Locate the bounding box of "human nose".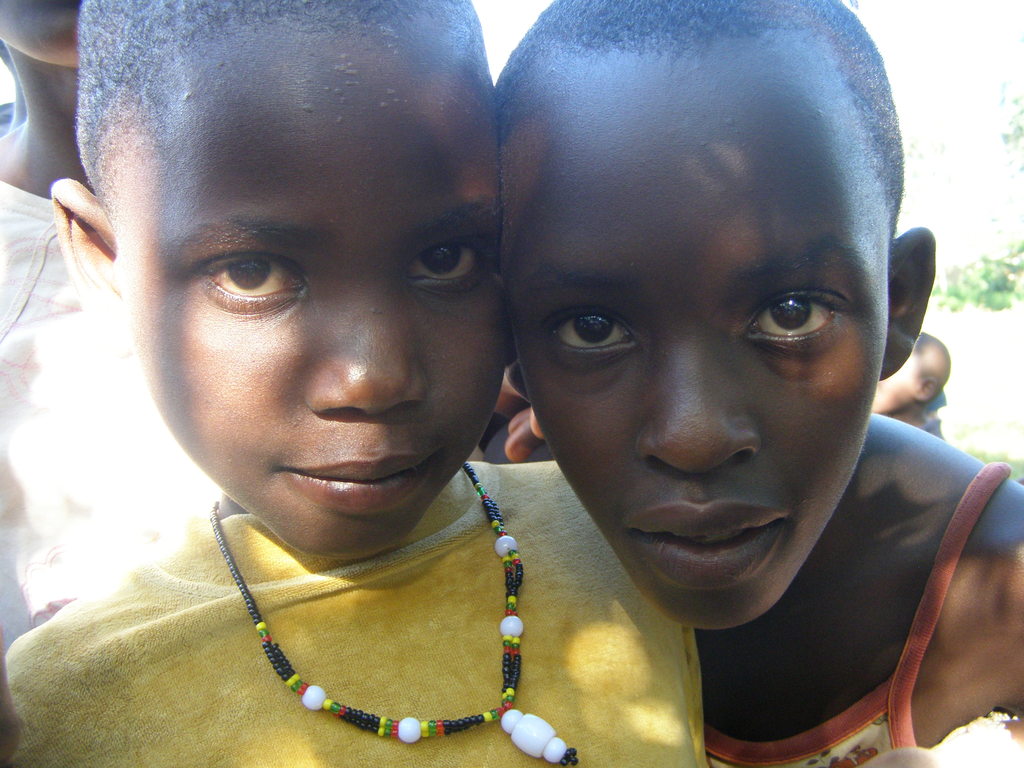
Bounding box: {"left": 637, "top": 353, "right": 758, "bottom": 477}.
